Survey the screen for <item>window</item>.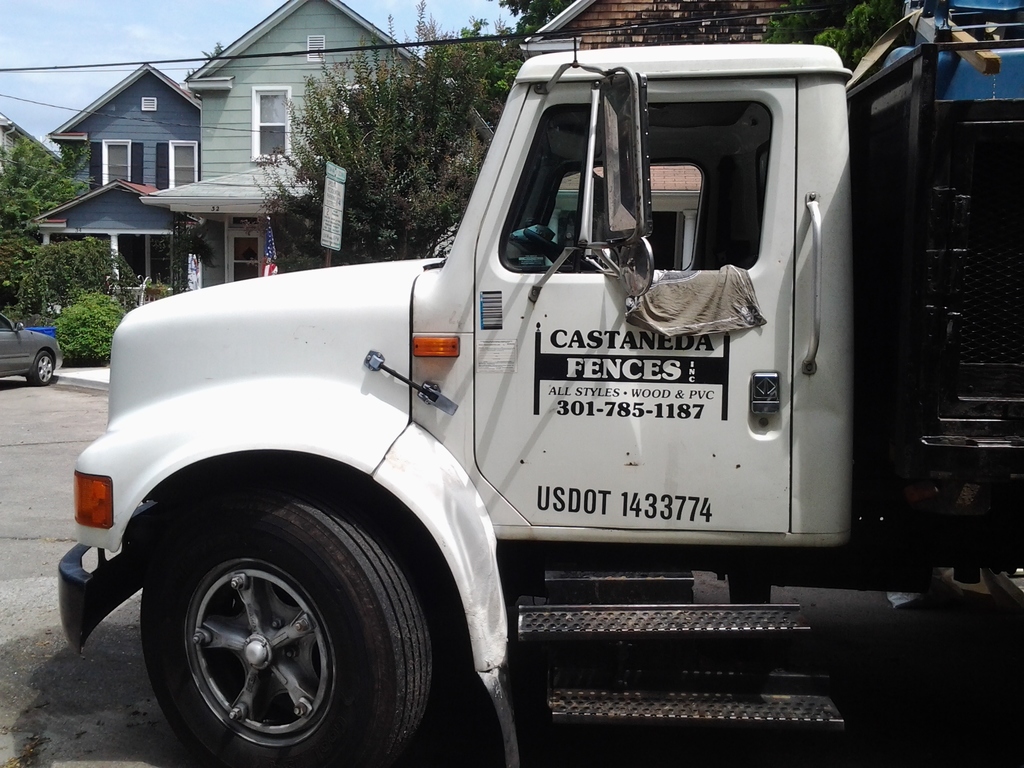
Survey found: region(252, 82, 296, 163).
